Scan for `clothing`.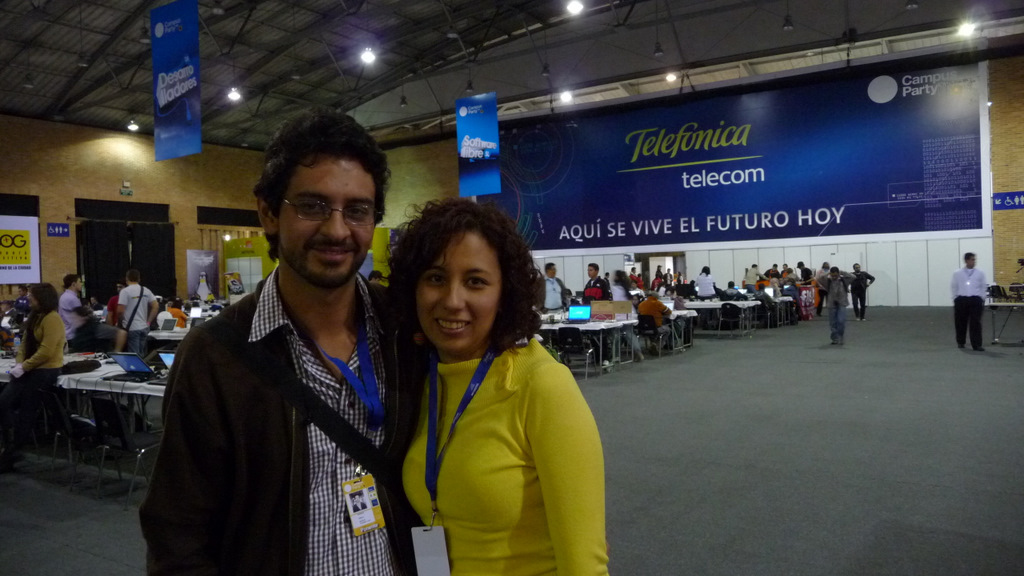
Scan result: {"left": 614, "top": 283, "right": 633, "bottom": 313}.
